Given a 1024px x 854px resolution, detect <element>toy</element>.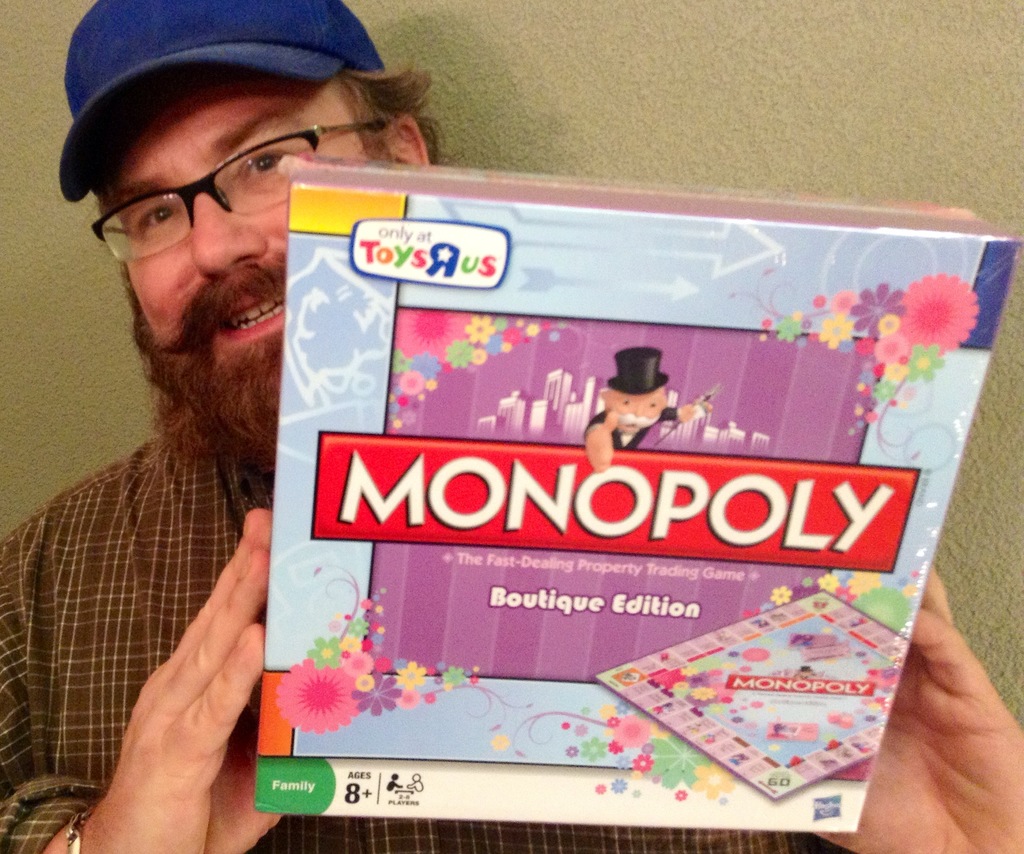
detection(581, 346, 707, 468).
